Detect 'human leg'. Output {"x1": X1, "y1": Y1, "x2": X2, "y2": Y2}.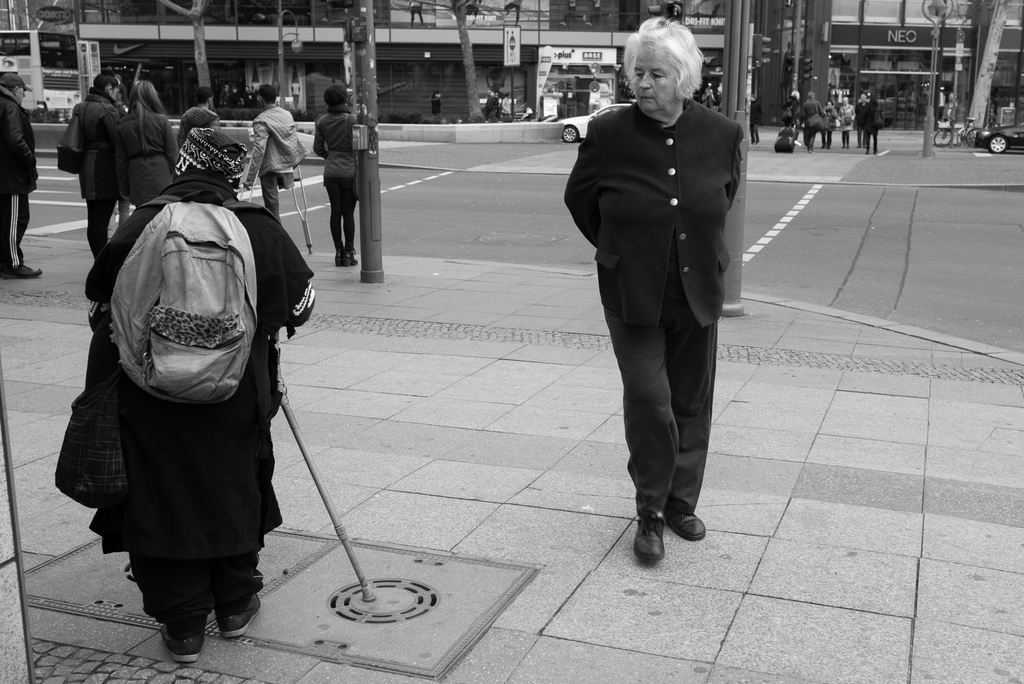
{"x1": 79, "y1": 180, "x2": 122, "y2": 264}.
